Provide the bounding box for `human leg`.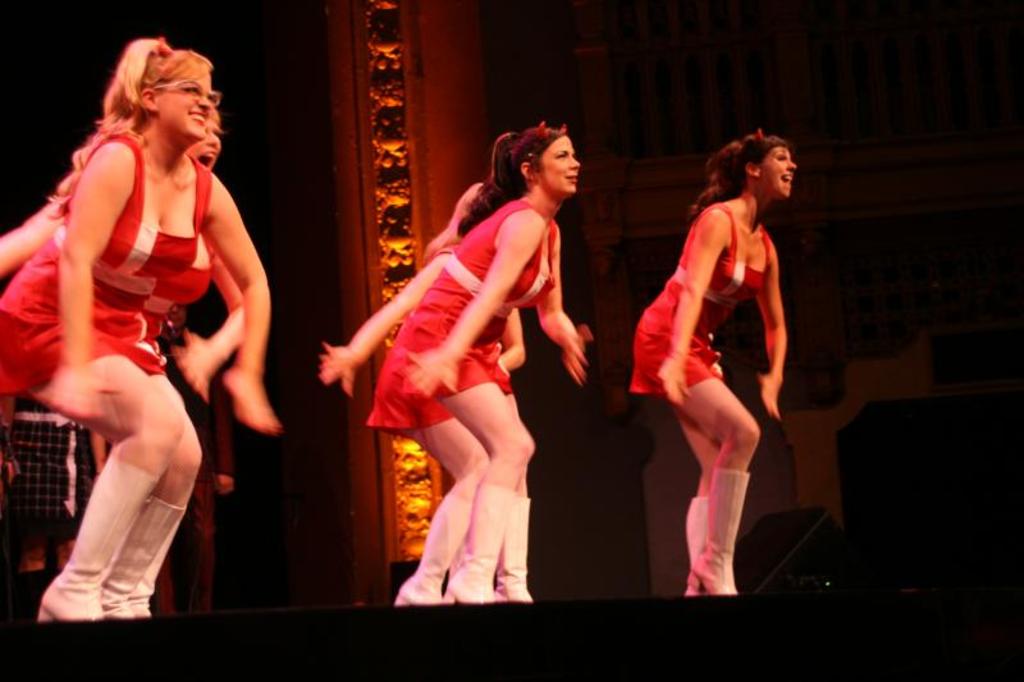
x1=407, y1=416, x2=489, y2=627.
